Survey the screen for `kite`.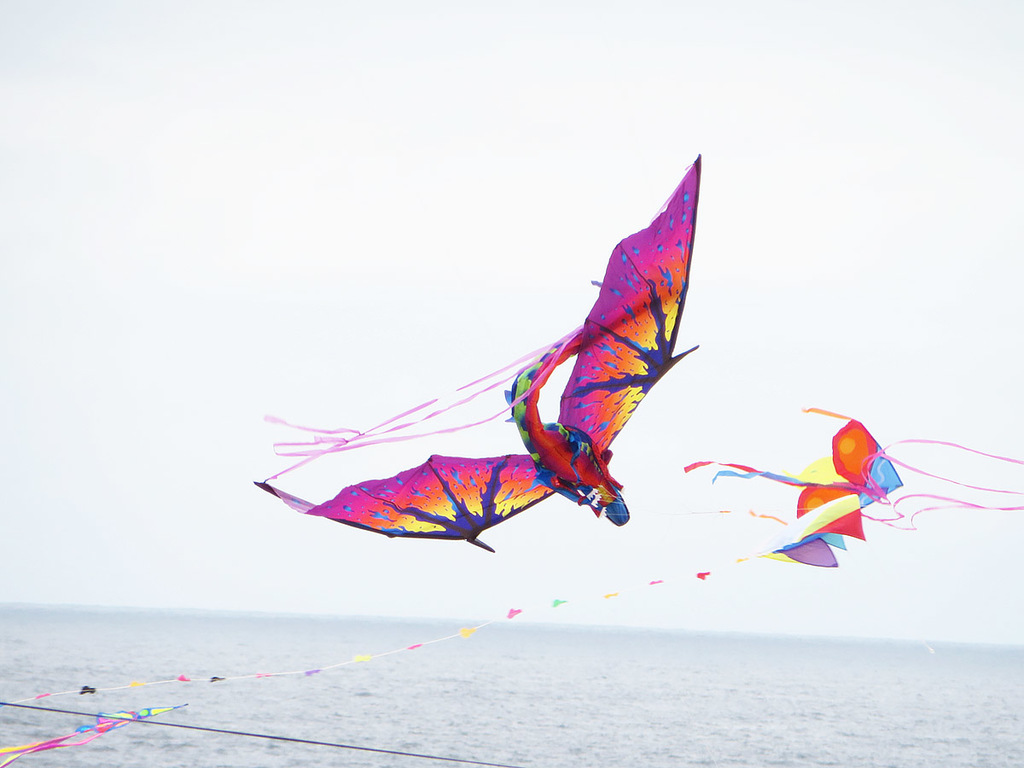
Survey found: select_region(0, 438, 1023, 709).
